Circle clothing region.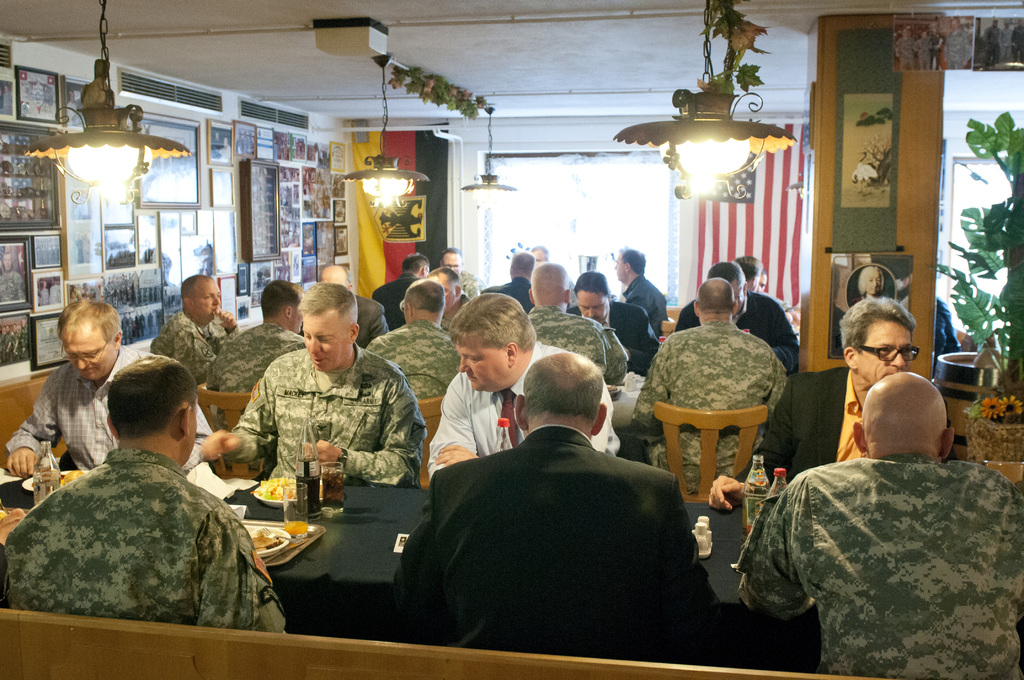
Region: 568/298/662/376.
